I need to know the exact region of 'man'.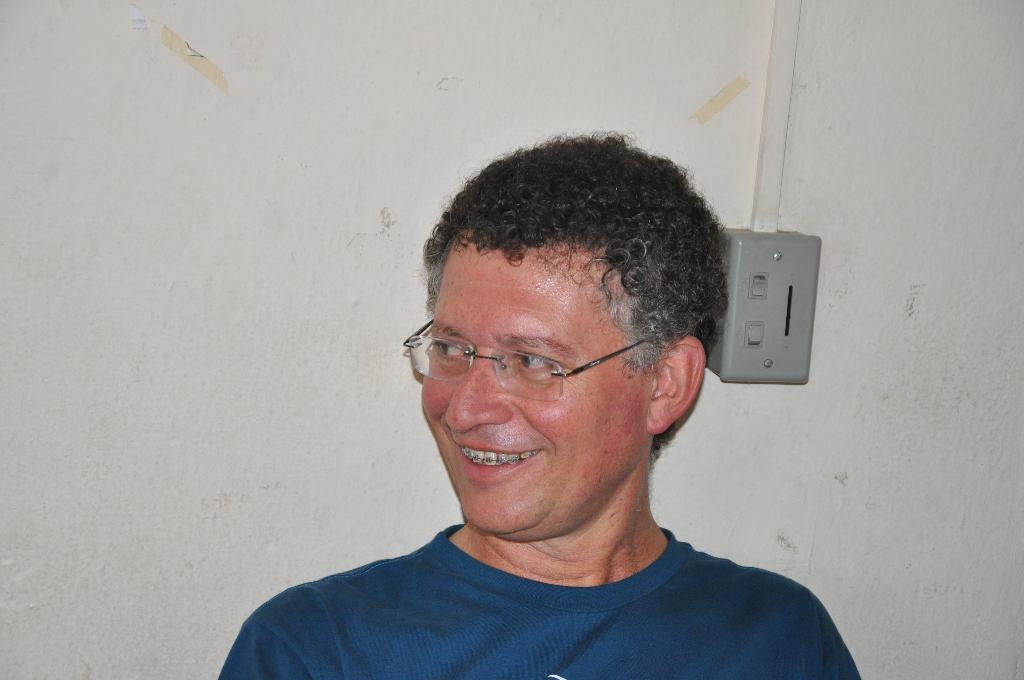
Region: <region>210, 131, 874, 673</region>.
